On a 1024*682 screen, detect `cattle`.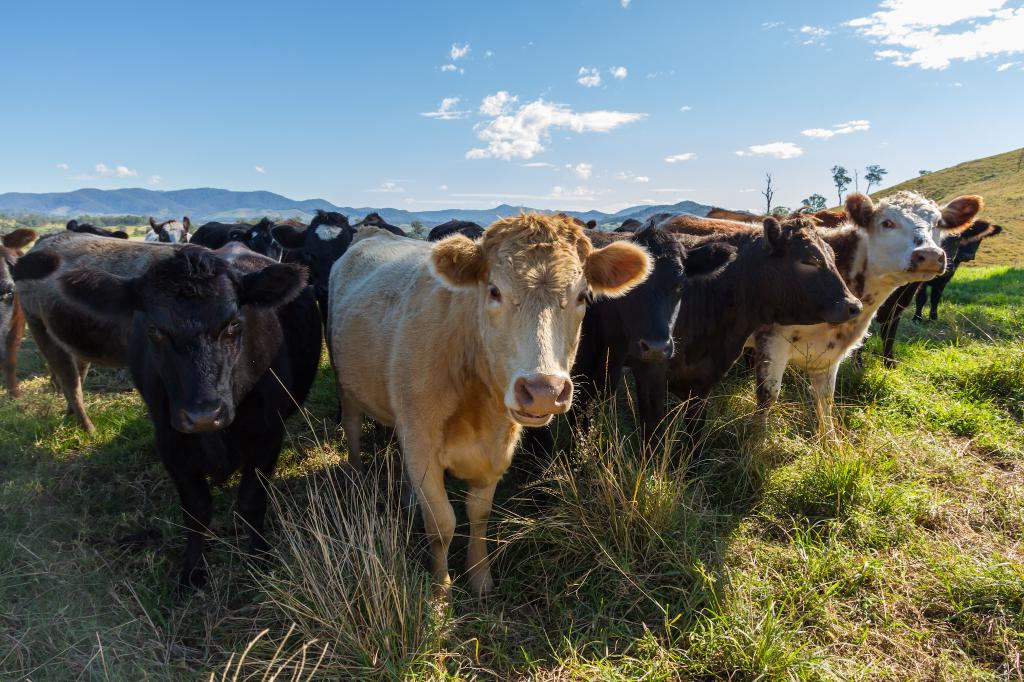
[left=559, top=217, right=735, bottom=470].
